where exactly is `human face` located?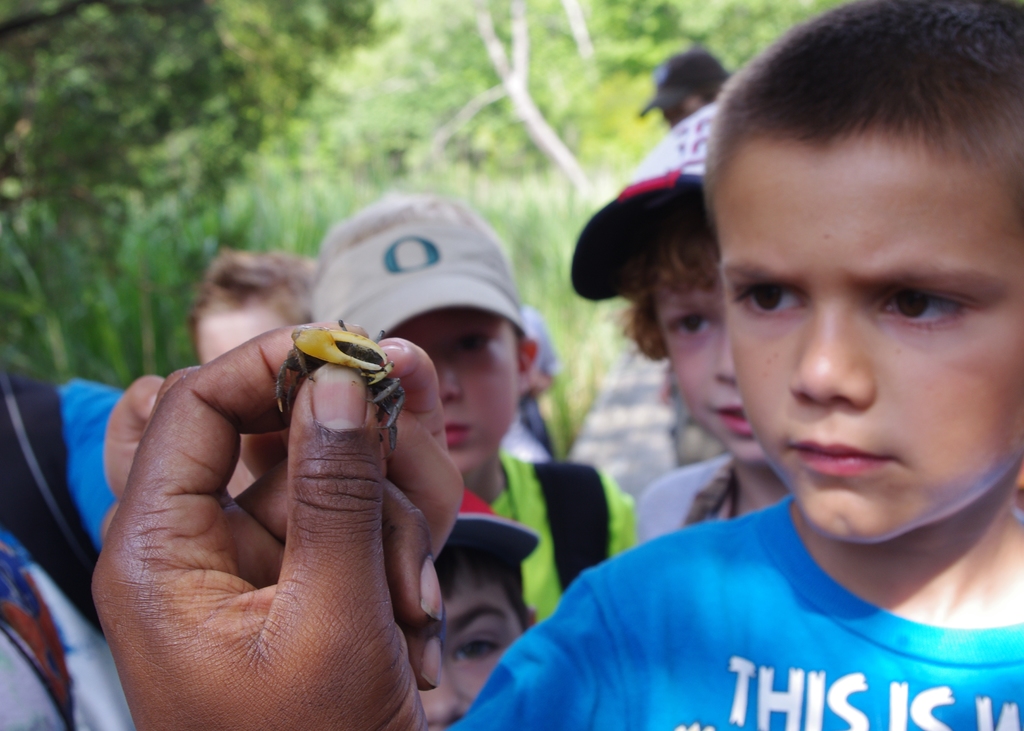
Its bounding box is select_region(719, 150, 1023, 540).
